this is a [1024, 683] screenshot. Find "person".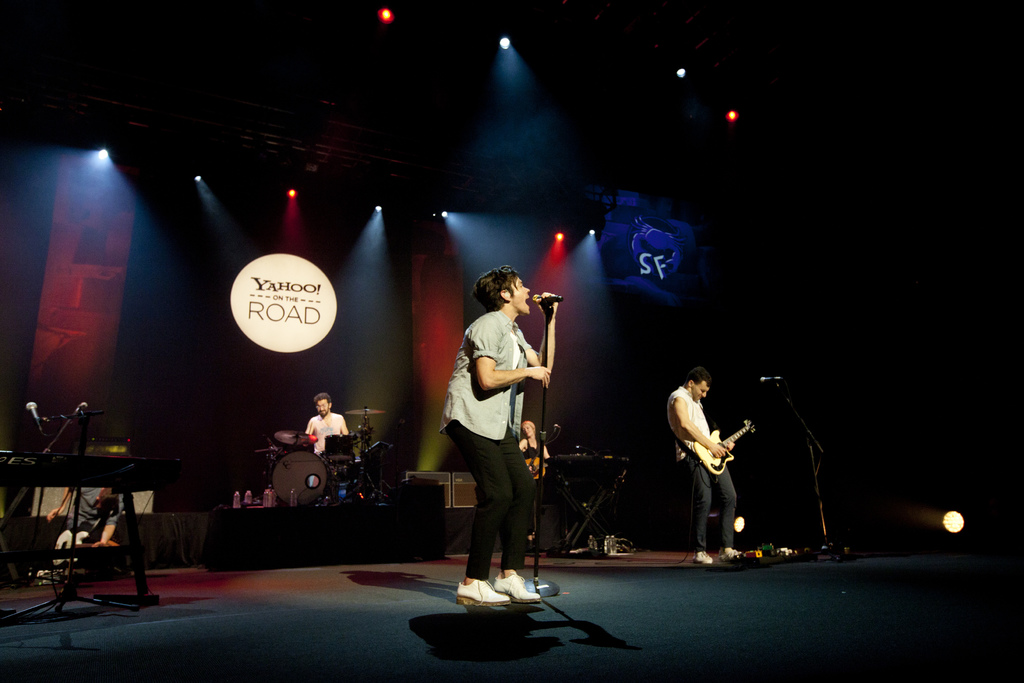
Bounding box: BBox(440, 258, 559, 631).
